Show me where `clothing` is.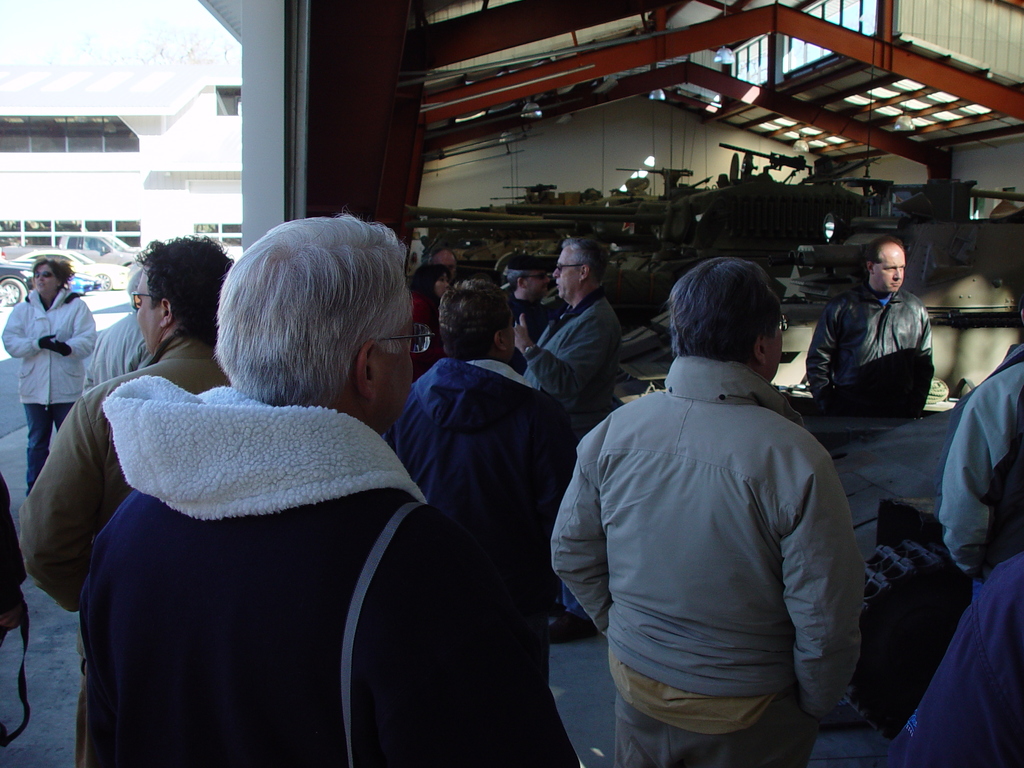
`clothing` is at locate(875, 557, 1023, 767).
